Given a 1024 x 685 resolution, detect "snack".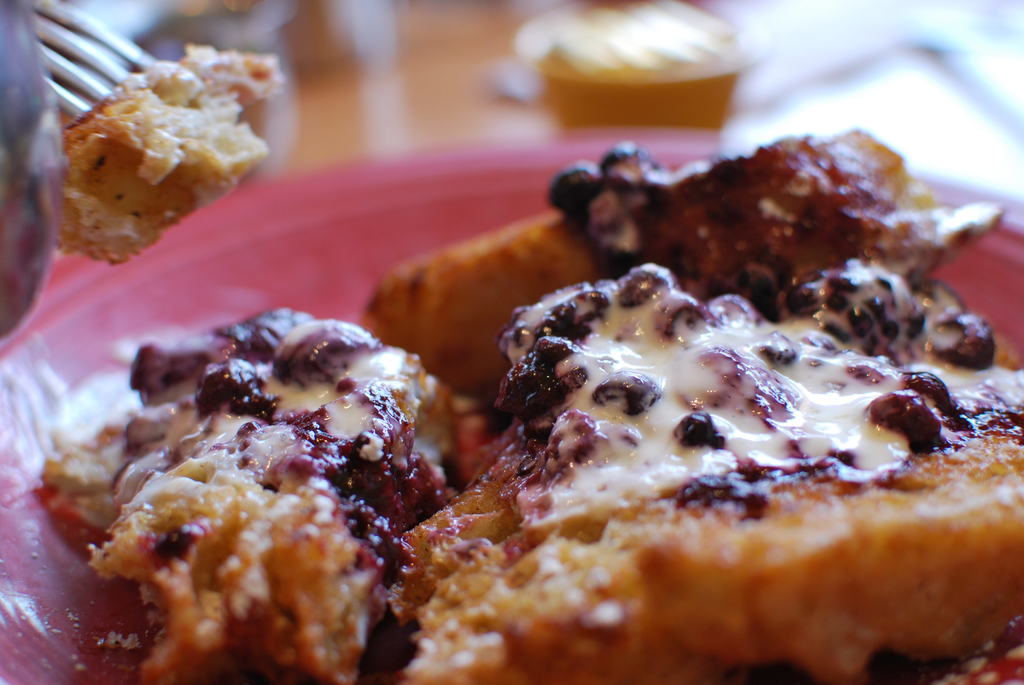
<bbox>511, 0, 751, 81</bbox>.
